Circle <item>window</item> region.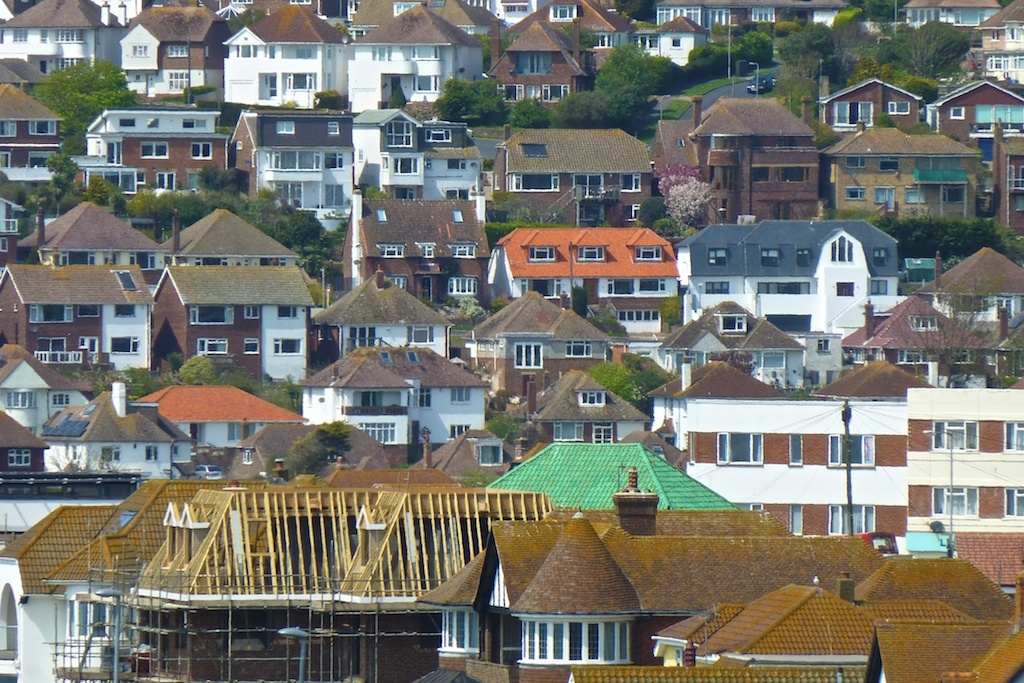
Region: 841/179/866/203.
